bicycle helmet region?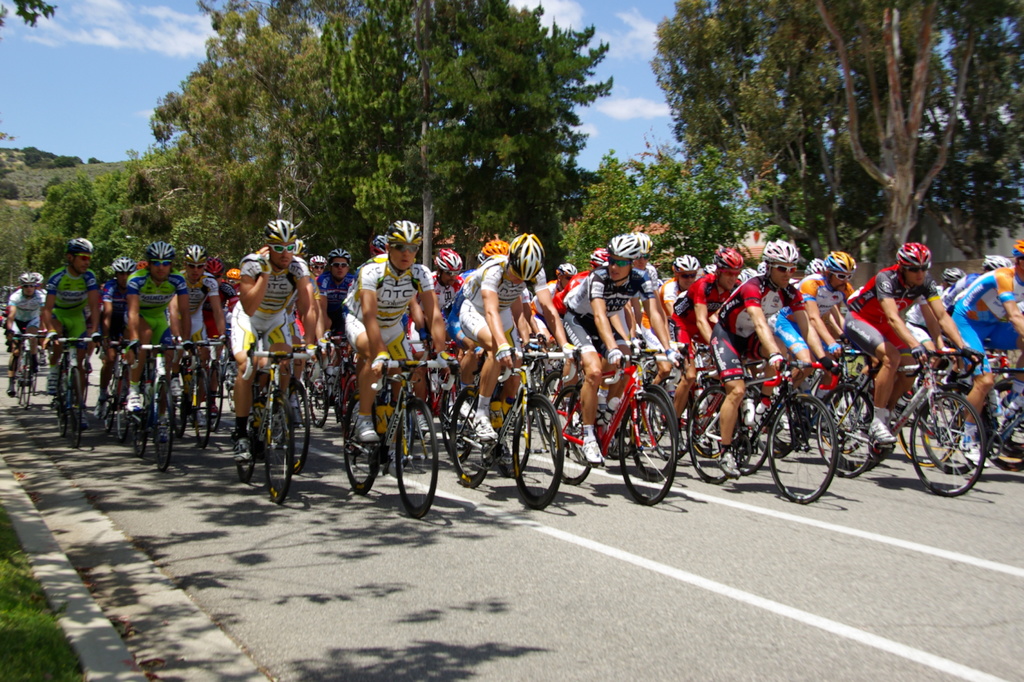
387:219:419:244
